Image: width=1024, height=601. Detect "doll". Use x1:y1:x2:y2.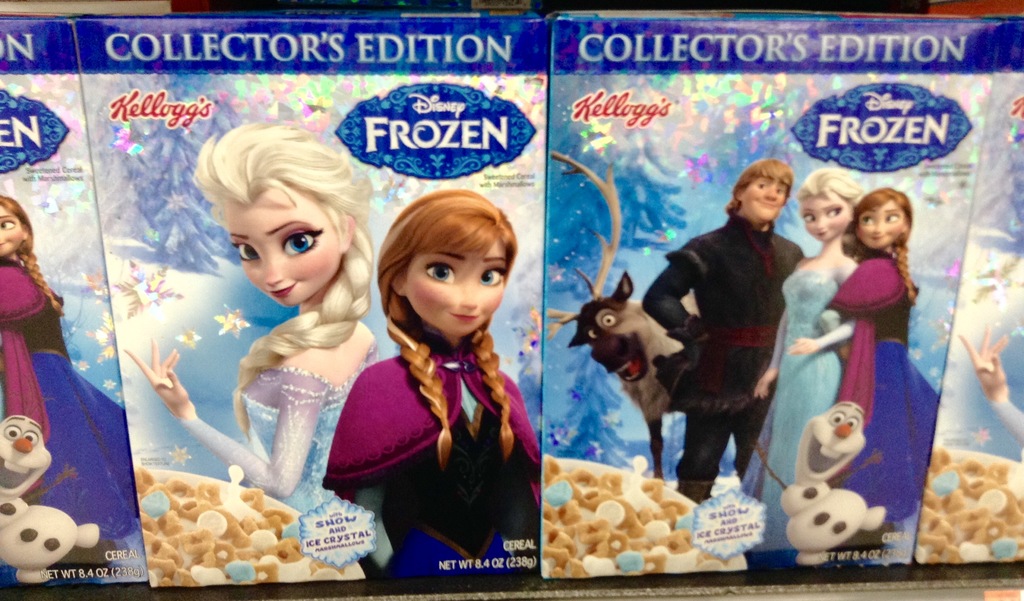
737:168:849:547.
